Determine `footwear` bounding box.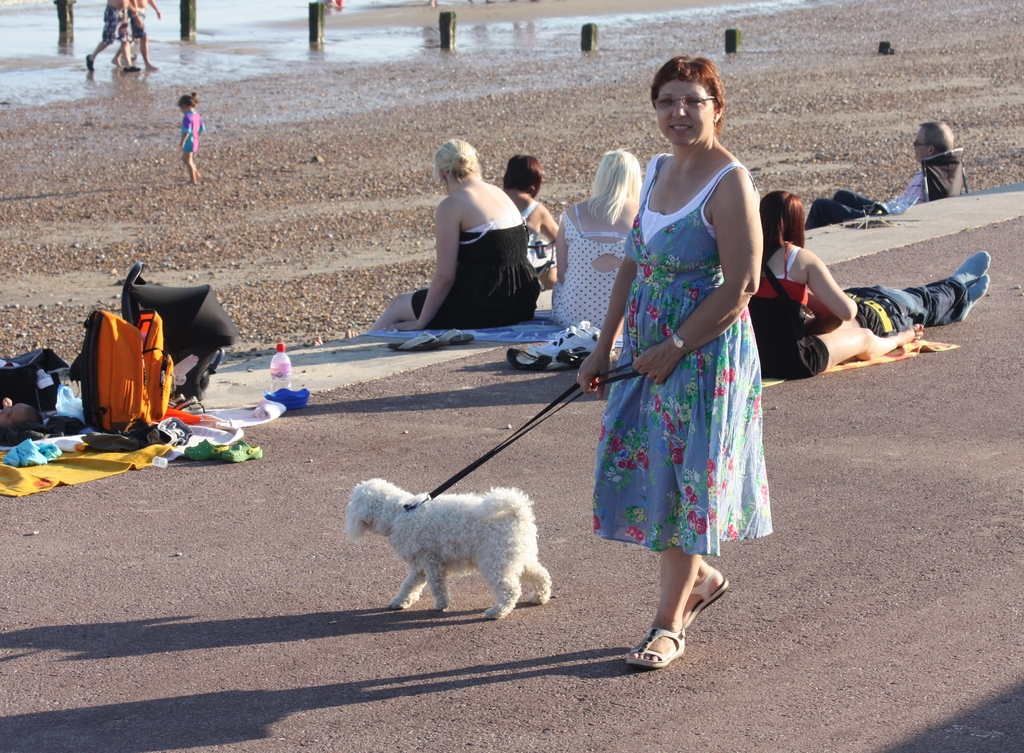
Determined: x1=683 y1=564 x2=734 y2=631.
